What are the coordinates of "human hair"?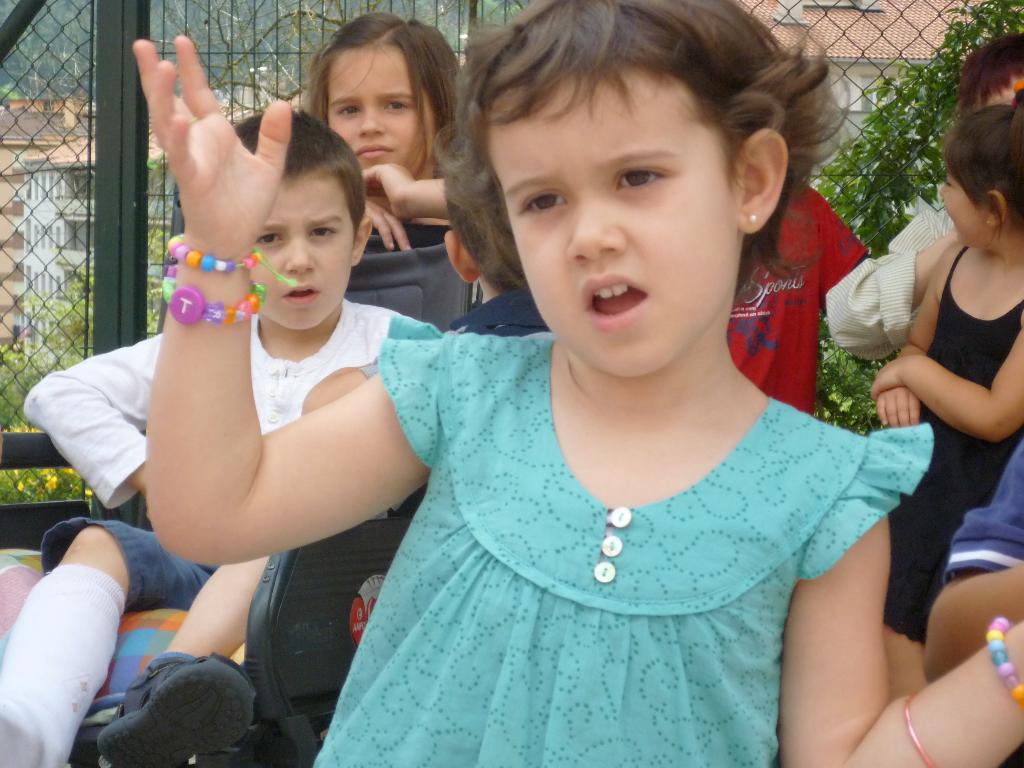
{"x1": 234, "y1": 110, "x2": 367, "y2": 248}.
